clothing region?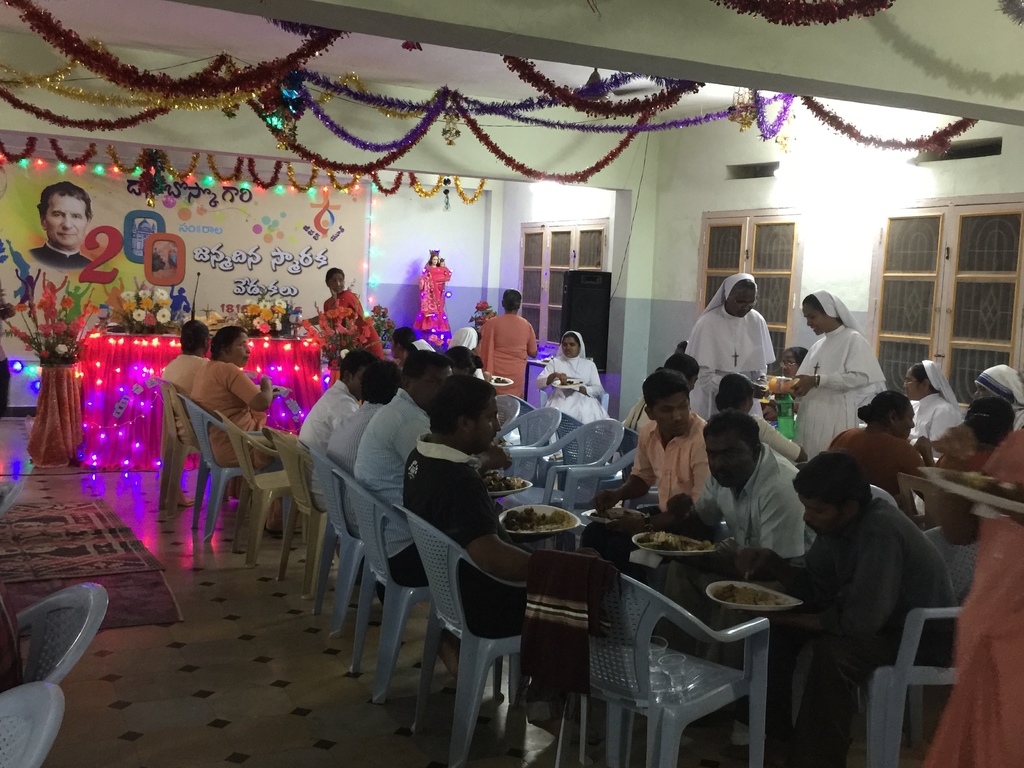
355, 388, 429, 582
